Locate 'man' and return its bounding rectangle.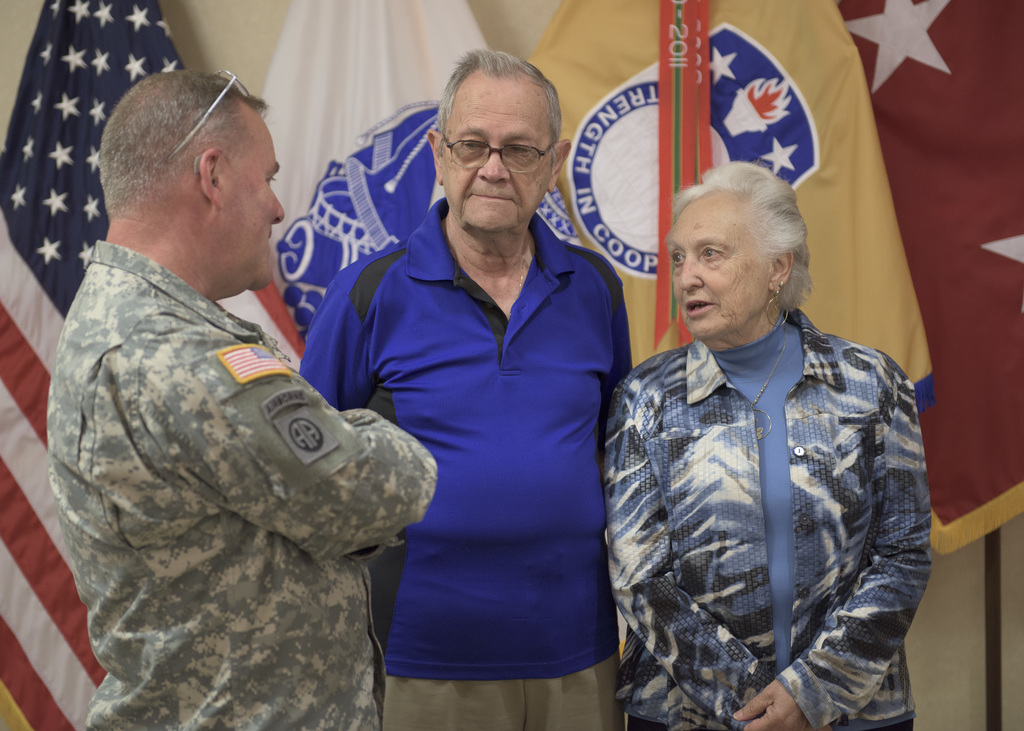
x1=36 y1=39 x2=399 y2=711.
